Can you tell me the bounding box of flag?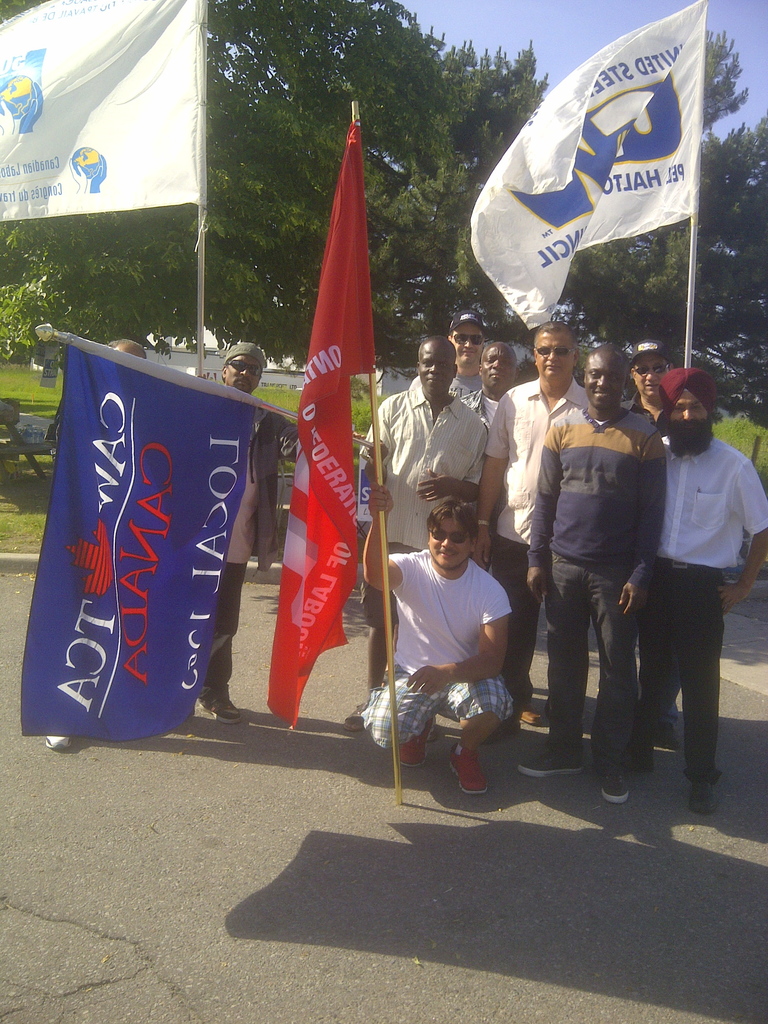
pyautogui.locateOnScreen(0, 0, 209, 227).
